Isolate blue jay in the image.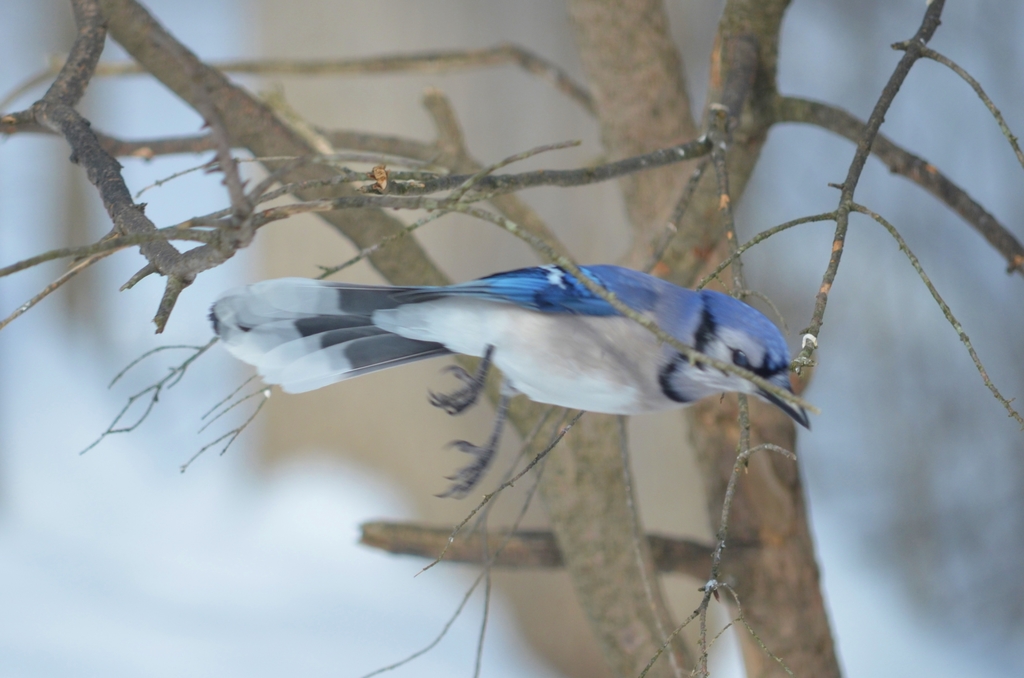
Isolated region: l=206, t=261, r=813, b=500.
